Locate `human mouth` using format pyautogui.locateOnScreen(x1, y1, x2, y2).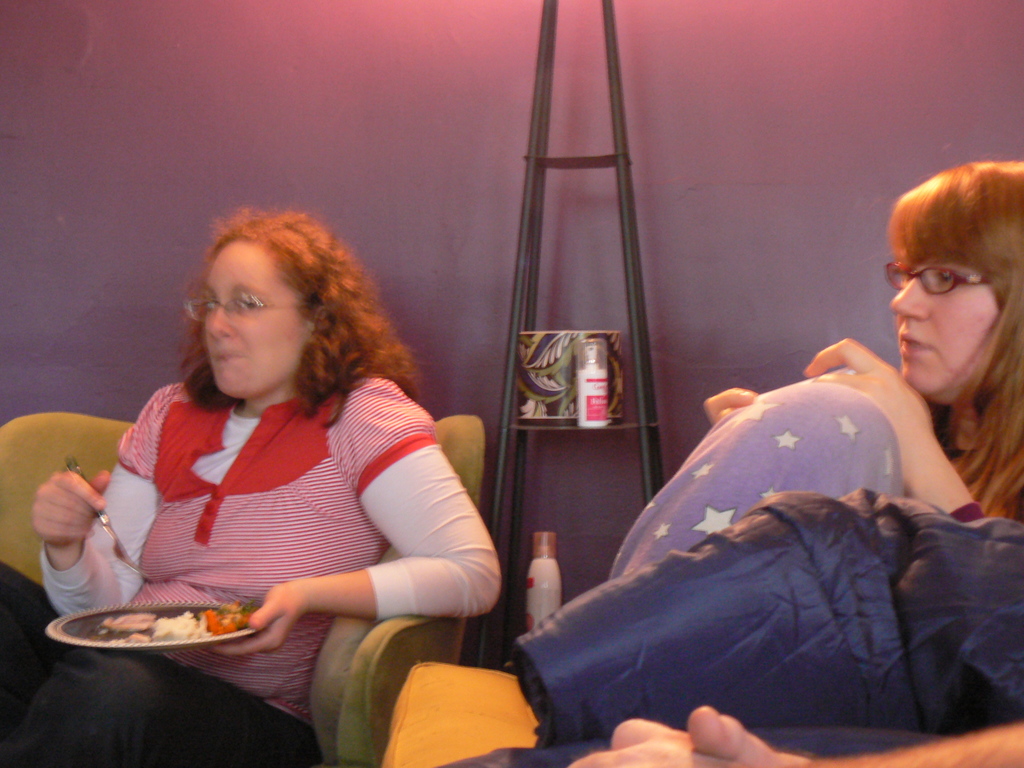
pyautogui.locateOnScreen(897, 330, 929, 351).
